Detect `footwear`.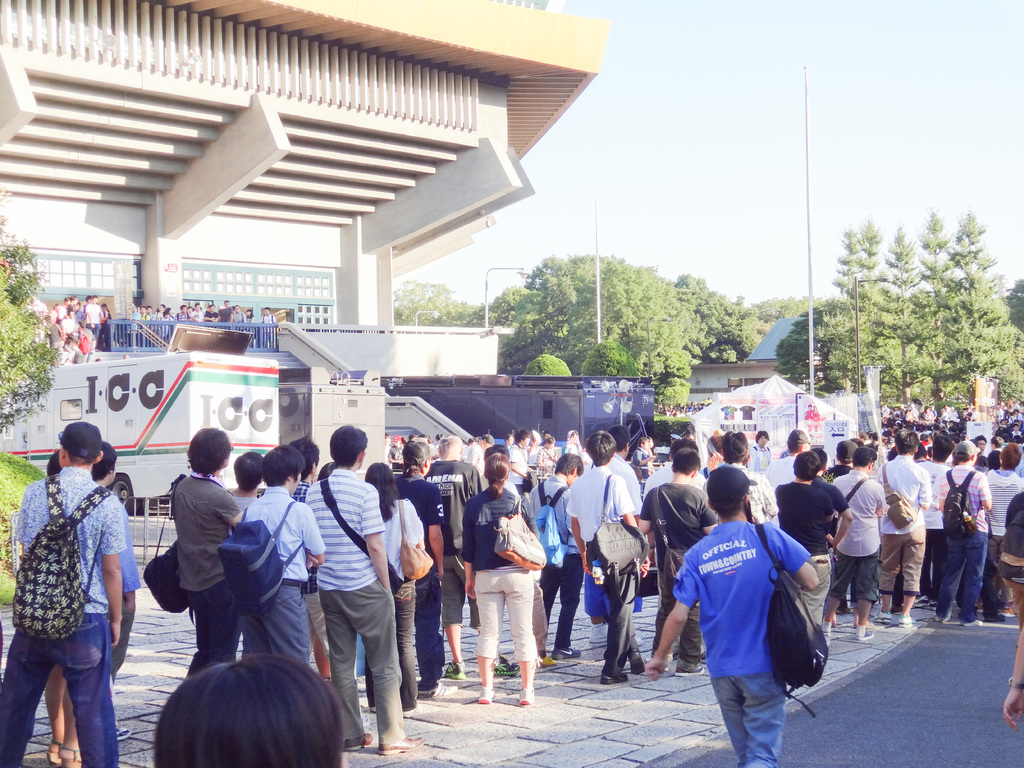
Detected at pyautogui.locateOnScreen(374, 732, 425, 753).
